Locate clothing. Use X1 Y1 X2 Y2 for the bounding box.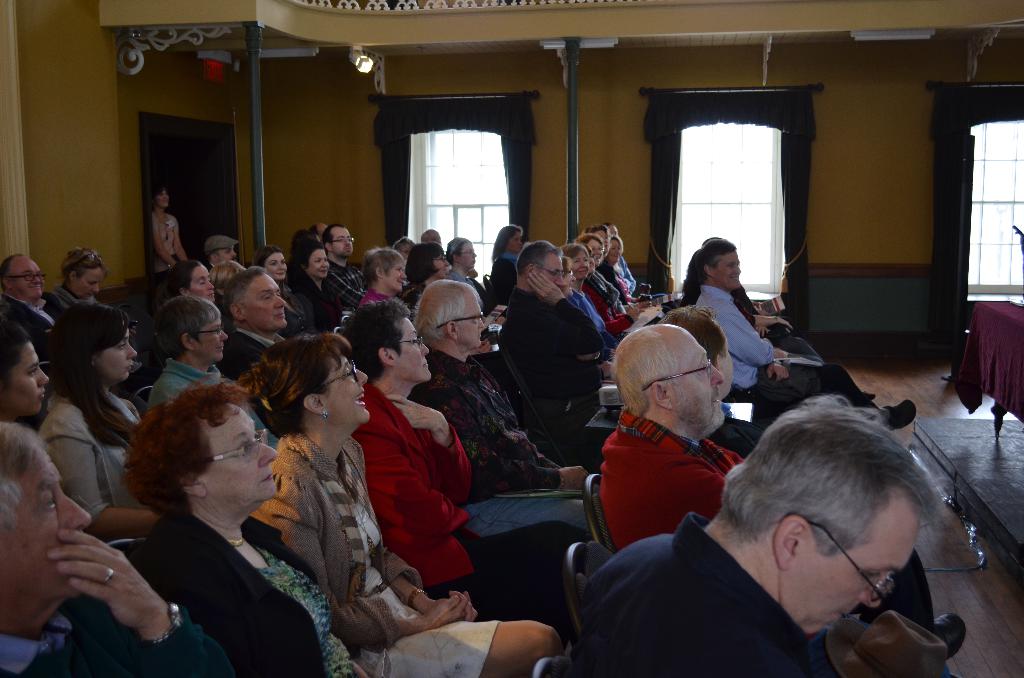
123 499 503 676.
